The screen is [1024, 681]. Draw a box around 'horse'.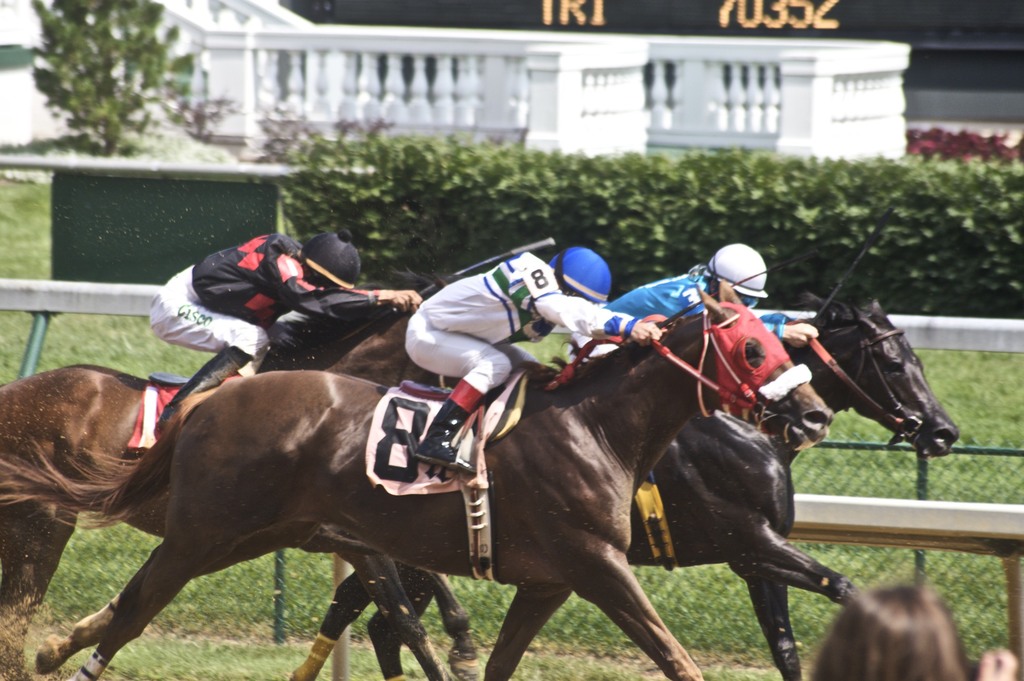
bbox=[0, 277, 834, 680].
